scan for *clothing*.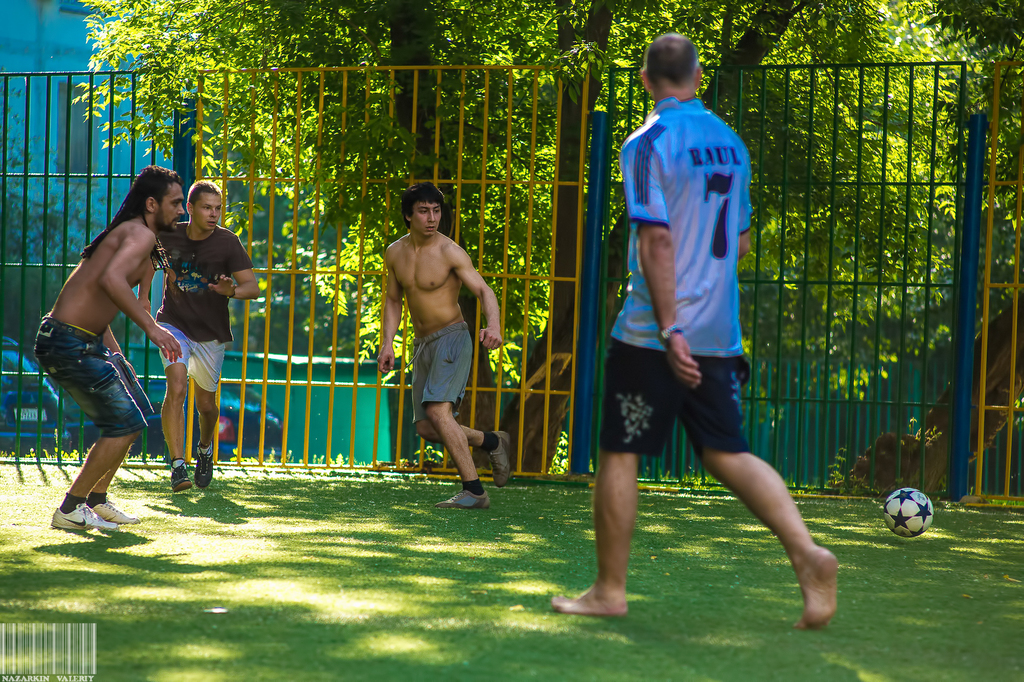
Scan result: Rect(621, 70, 764, 441).
